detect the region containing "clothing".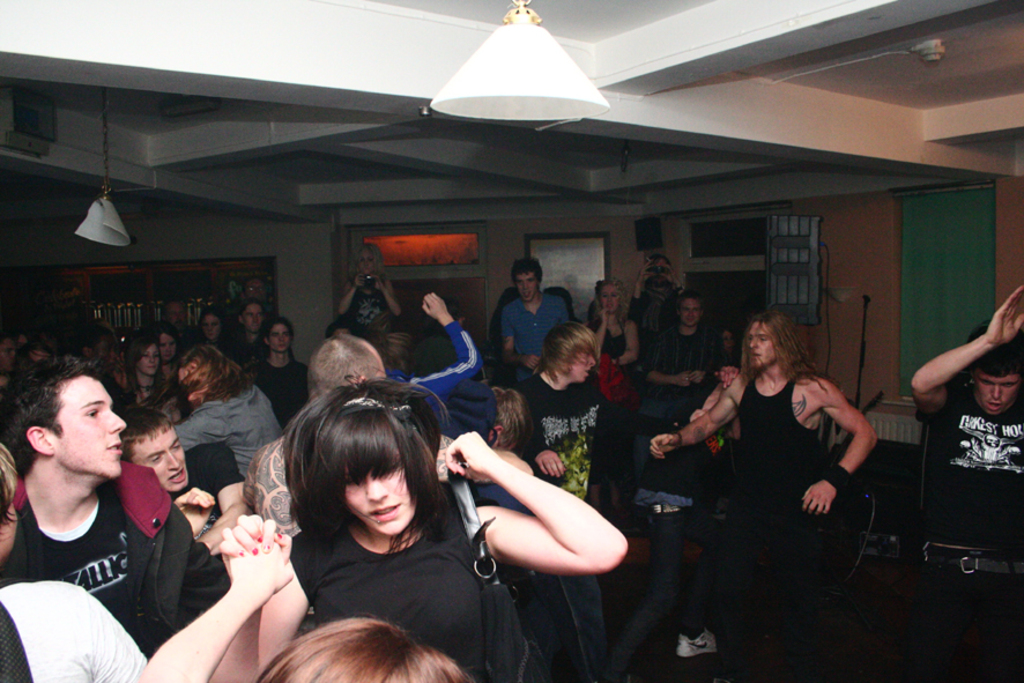
{"left": 203, "top": 339, "right": 245, "bottom": 359}.
